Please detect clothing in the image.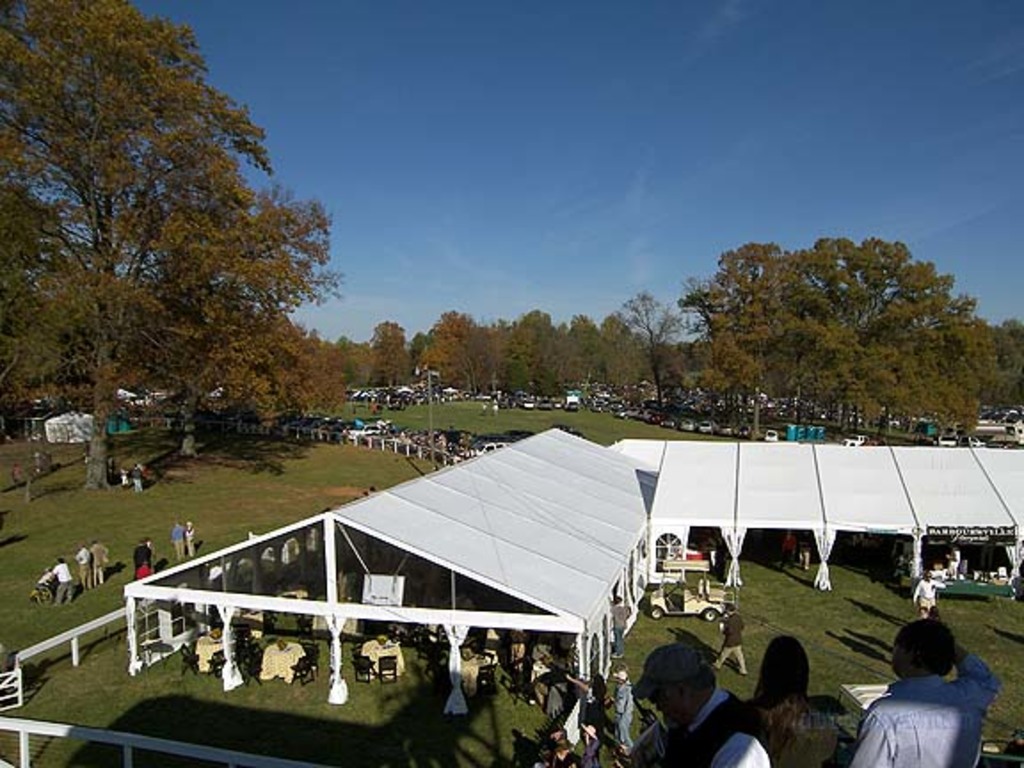
x1=167 y1=524 x2=185 y2=558.
